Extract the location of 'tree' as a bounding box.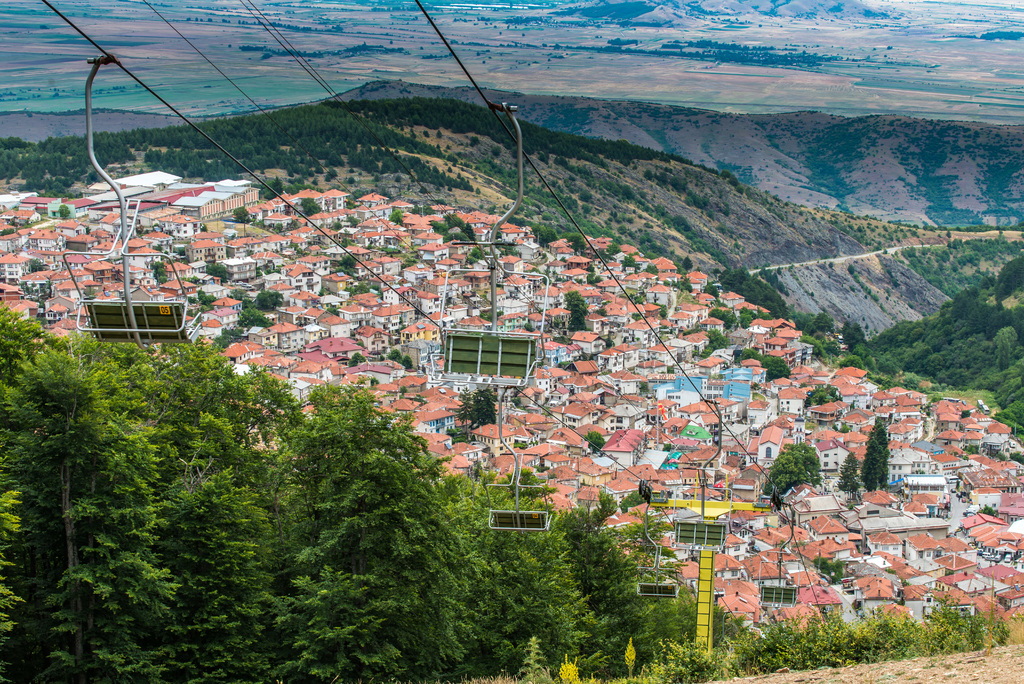
bbox(479, 391, 497, 420).
